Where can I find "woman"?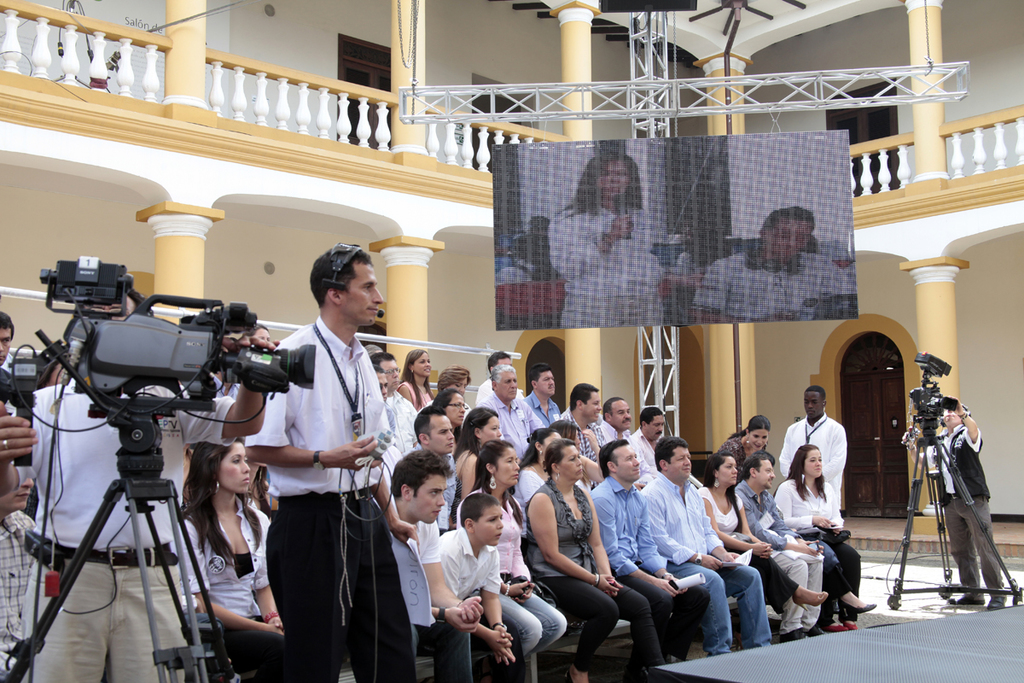
You can find it at 512 423 563 543.
